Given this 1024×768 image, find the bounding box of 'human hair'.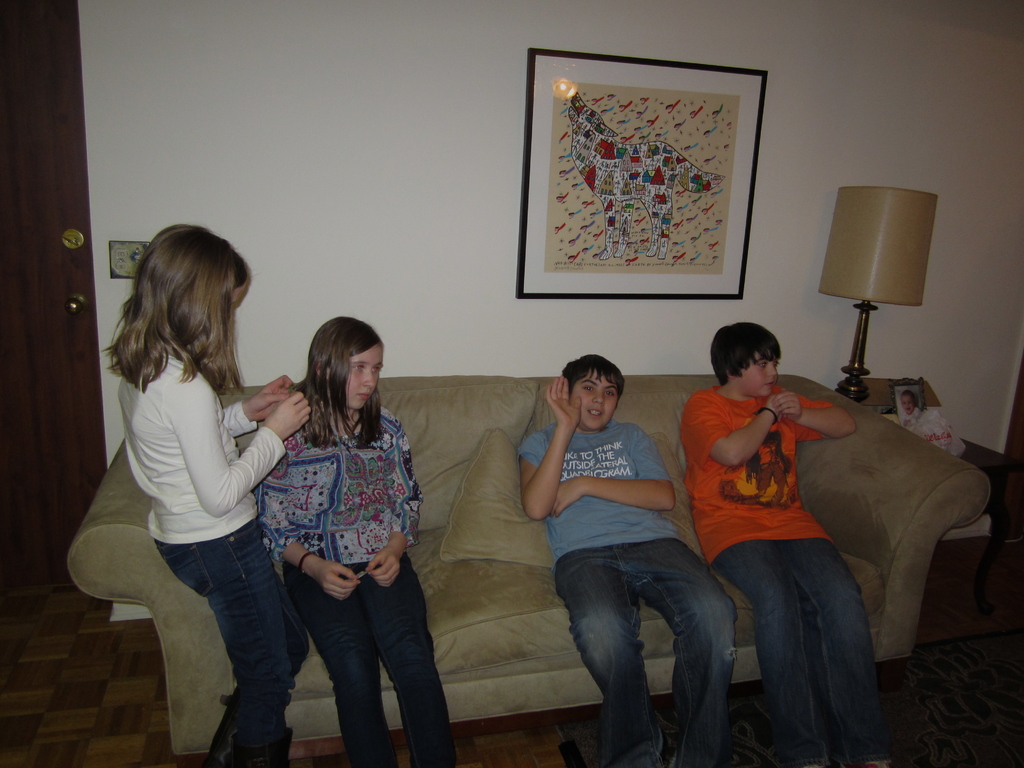
292 317 381 417.
